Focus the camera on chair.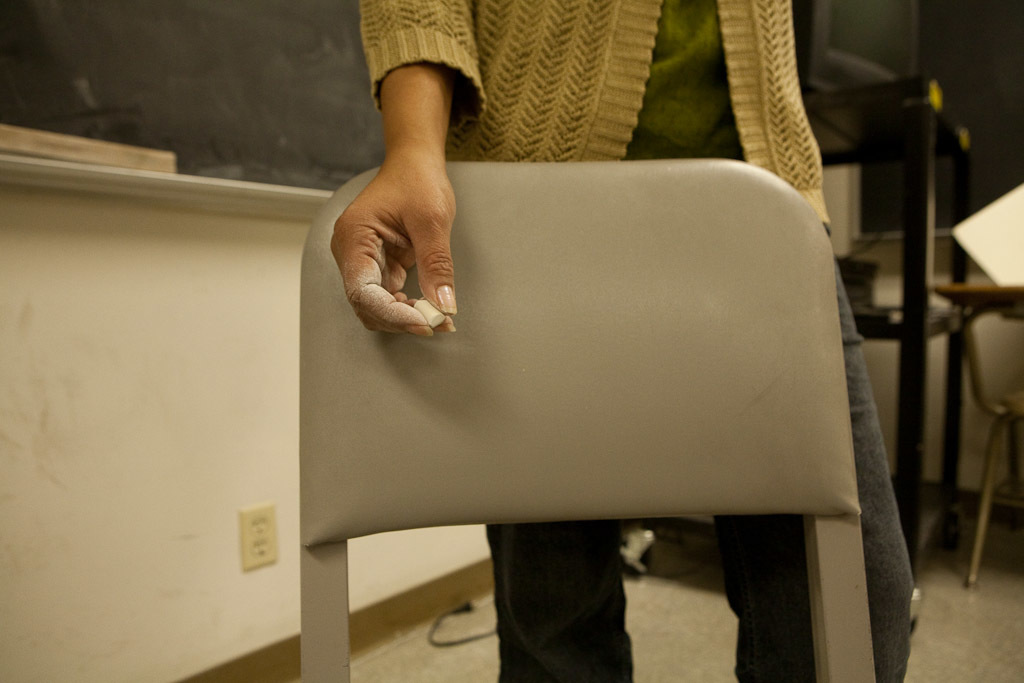
Focus region: crop(313, 112, 913, 682).
